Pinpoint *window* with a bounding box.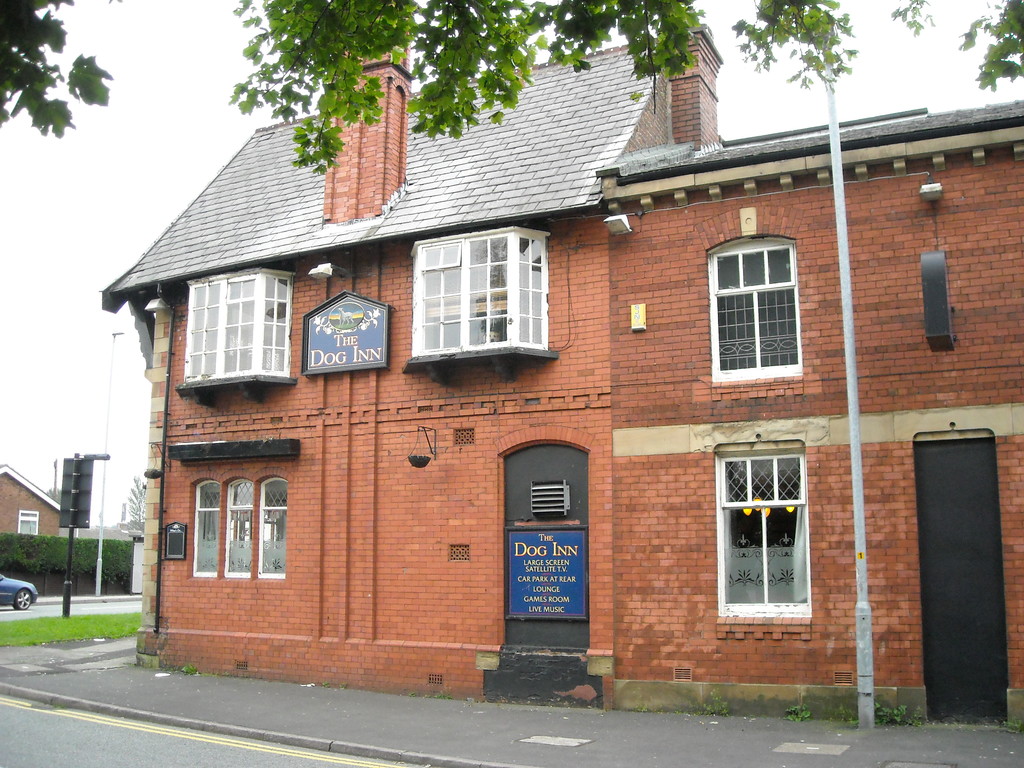
bbox=(708, 235, 808, 383).
